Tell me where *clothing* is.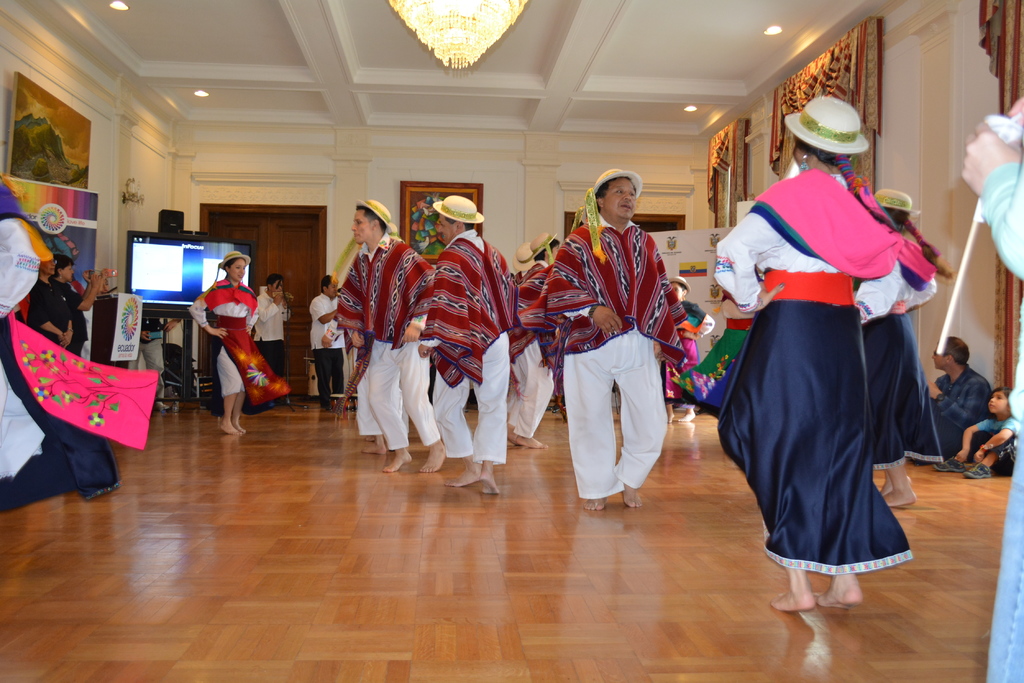
*clothing* is at box=[977, 414, 1018, 478].
